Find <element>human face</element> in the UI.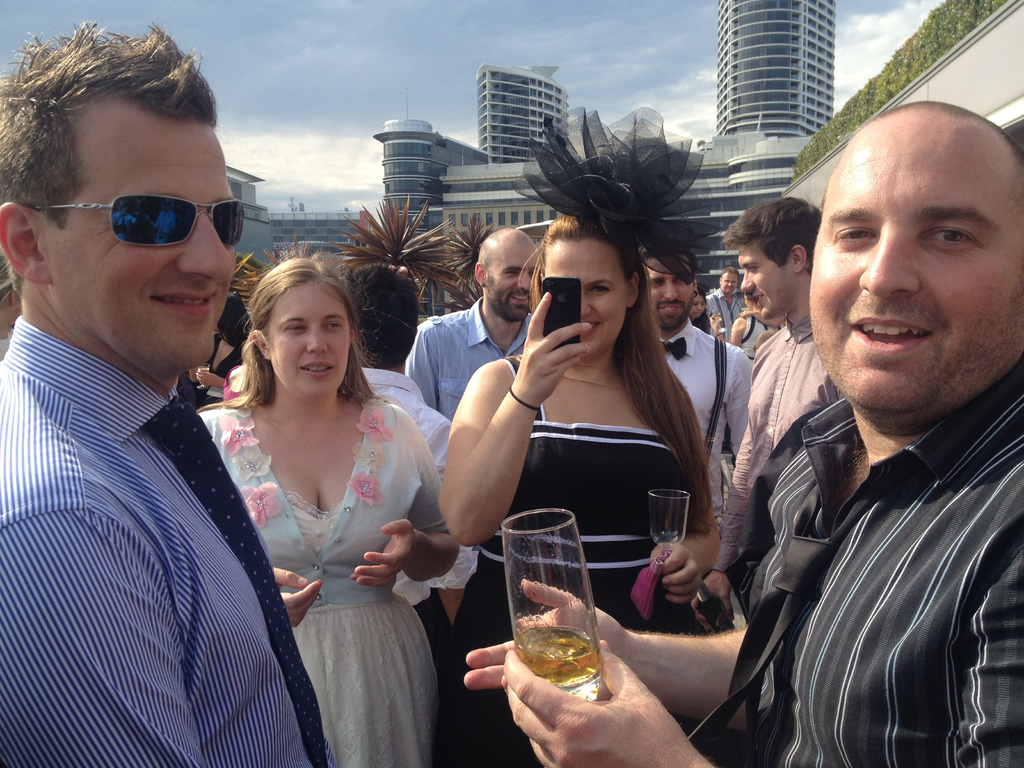
UI element at [left=738, top=244, right=797, bottom=319].
